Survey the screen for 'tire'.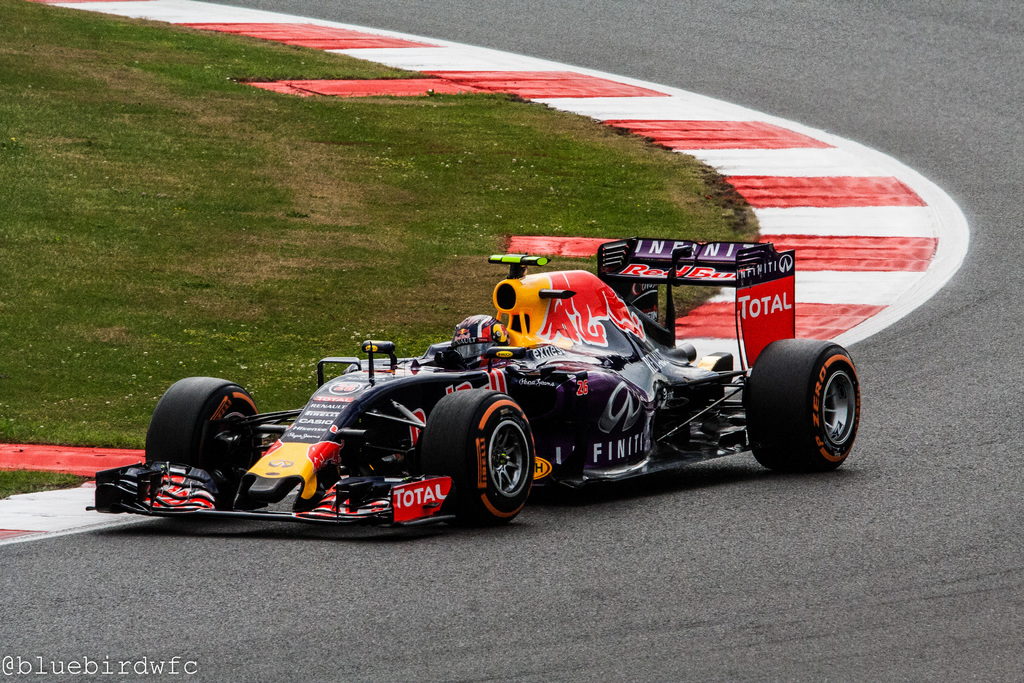
Survey found: rect(144, 376, 264, 509).
